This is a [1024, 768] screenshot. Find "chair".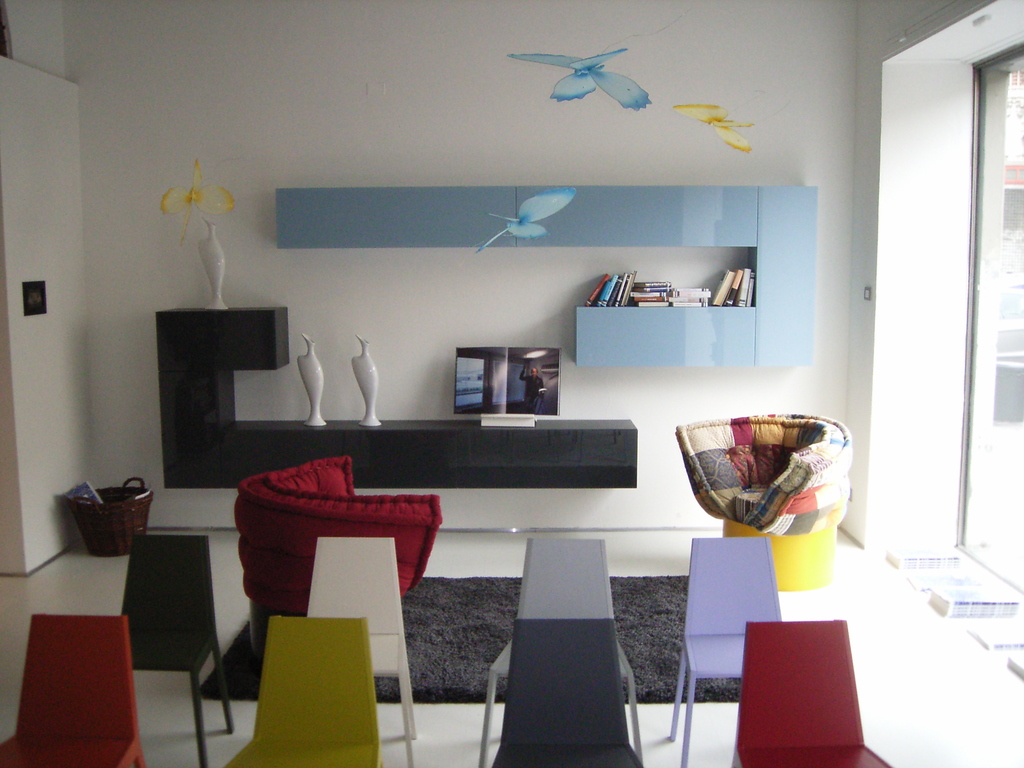
Bounding box: detection(307, 538, 418, 767).
